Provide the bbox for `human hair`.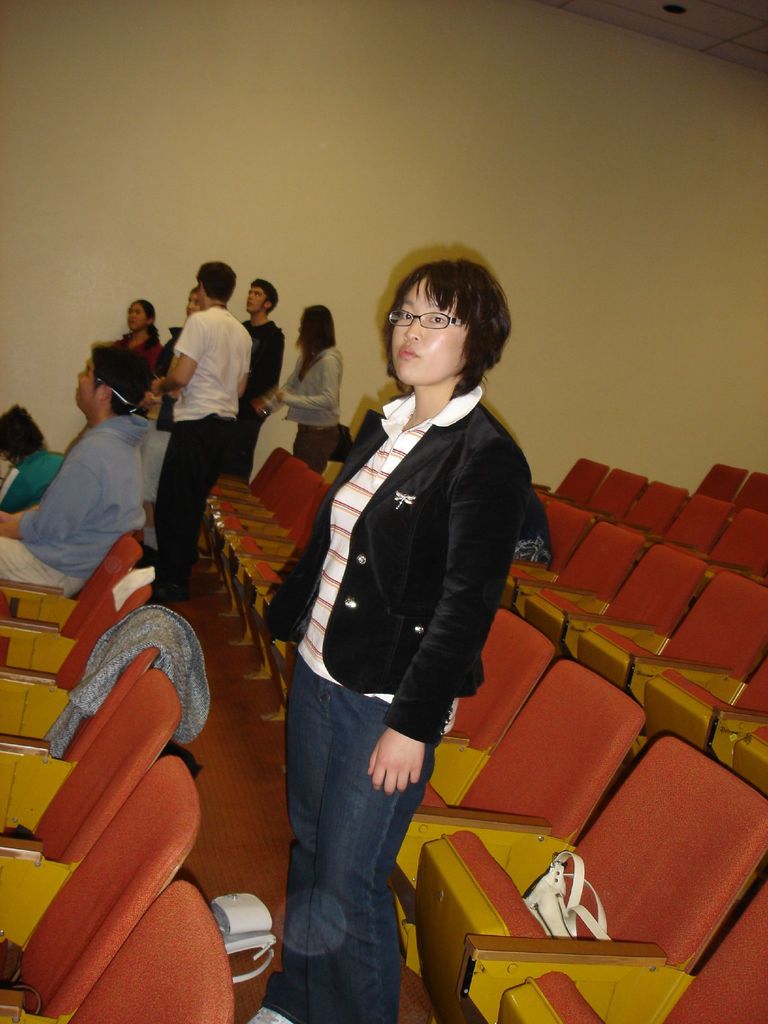
196 259 238 303.
